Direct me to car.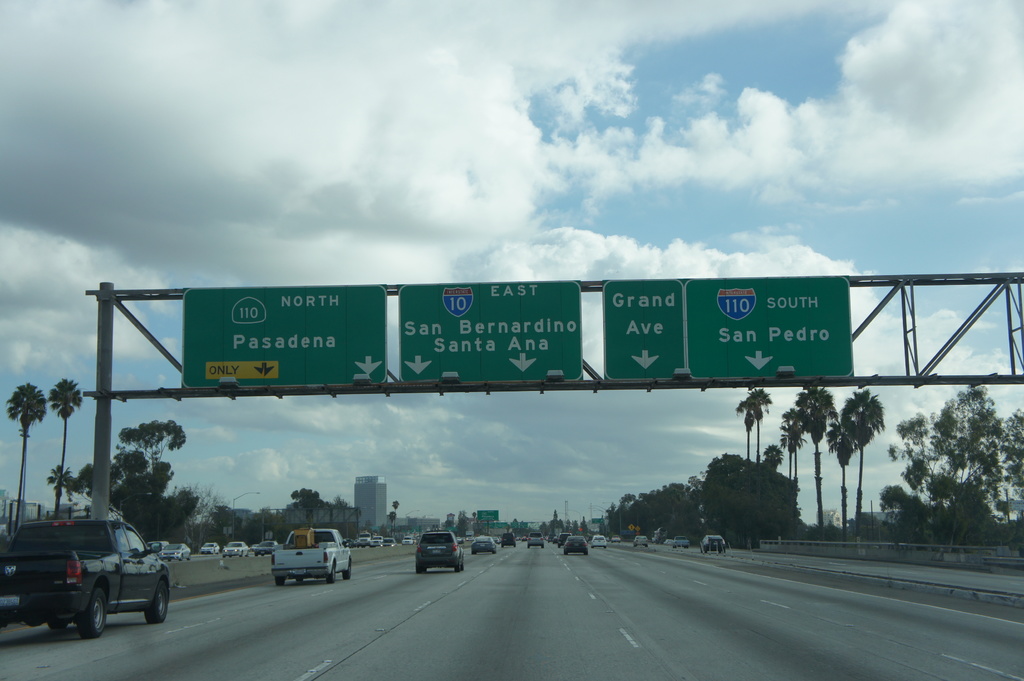
Direction: 344:537:352:547.
